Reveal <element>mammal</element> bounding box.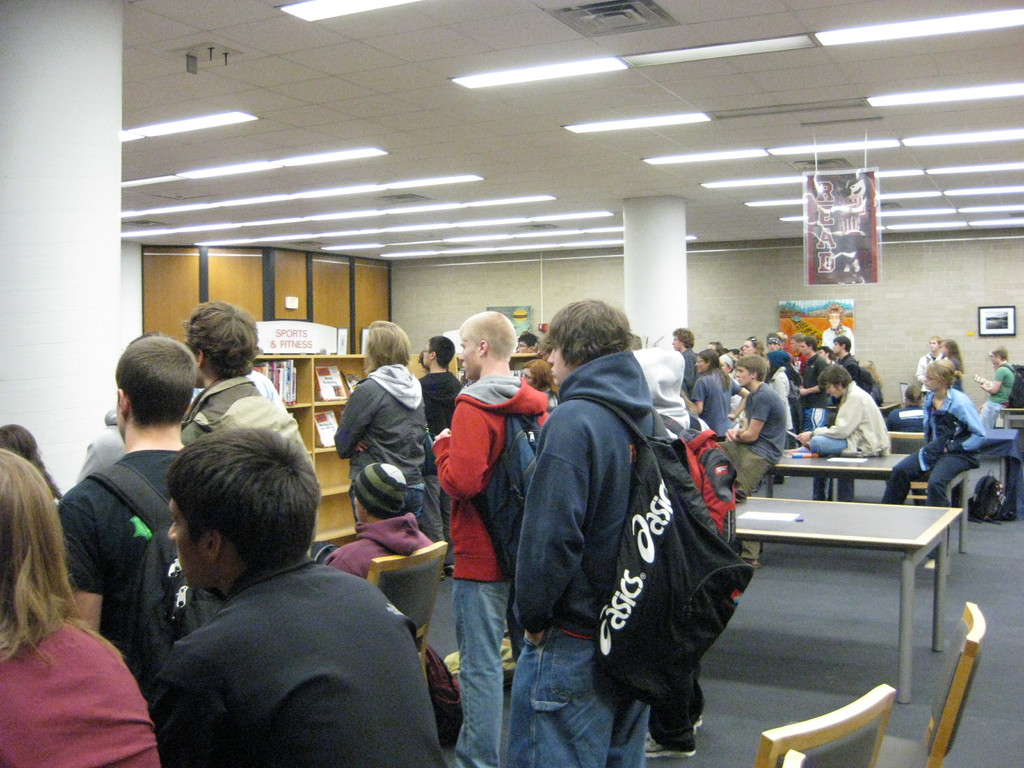
Revealed: {"x1": 977, "y1": 340, "x2": 1016, "y2": 433}.
